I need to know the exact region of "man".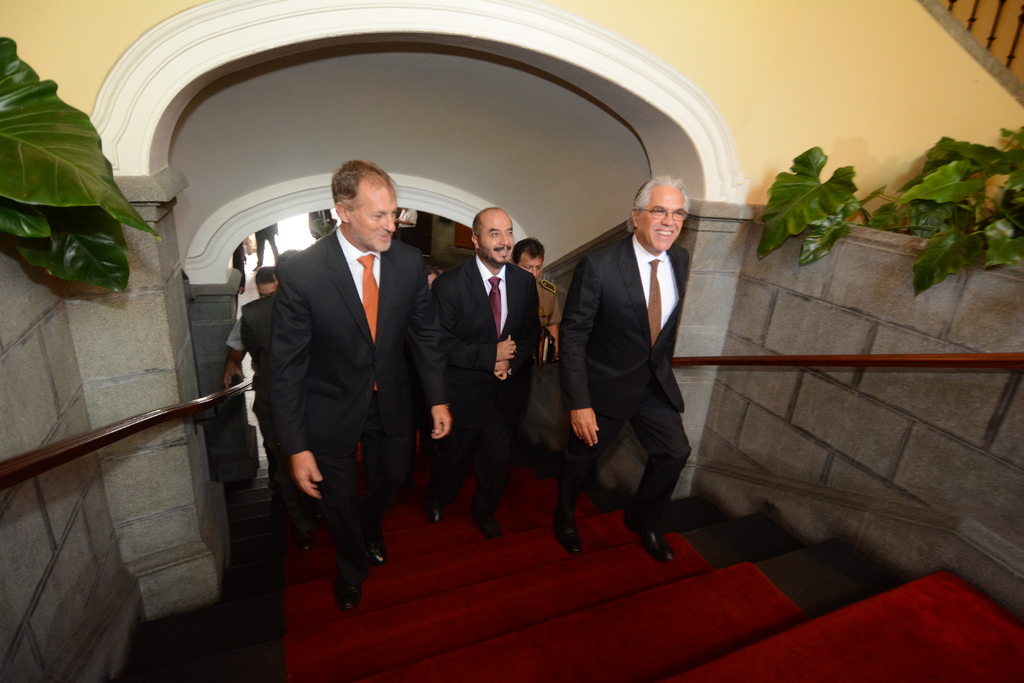
Region: region(426, 207, 543, 543).
